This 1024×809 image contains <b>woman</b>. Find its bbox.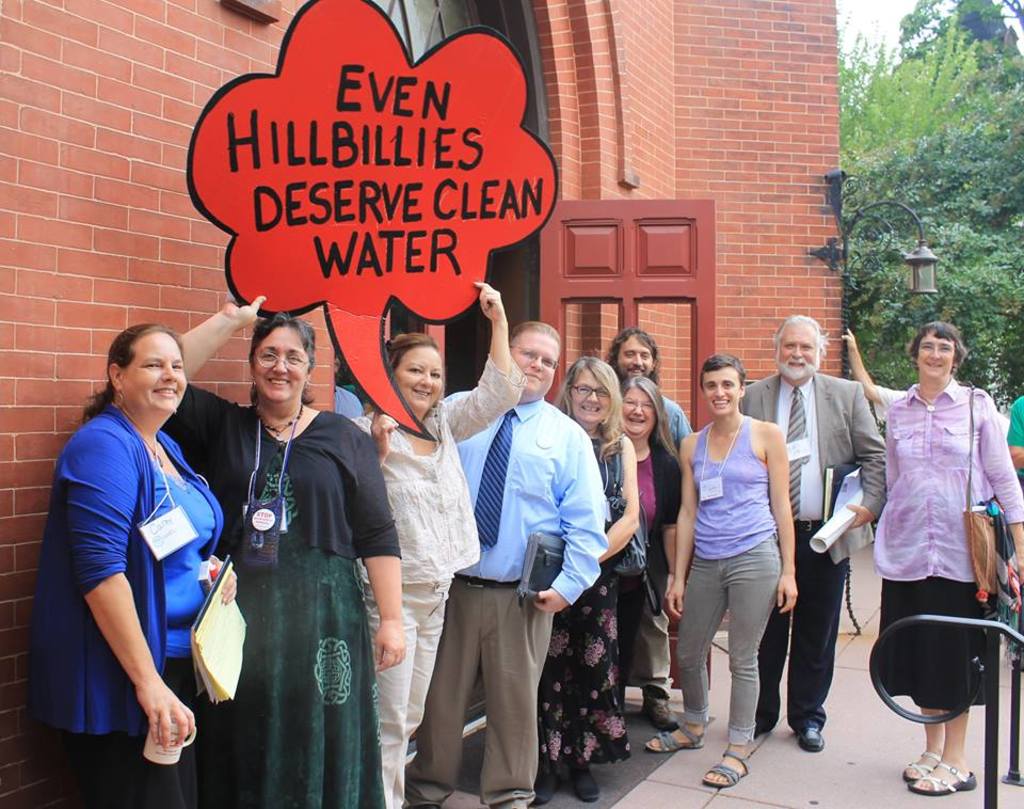
(351, 281, 518, 808).
